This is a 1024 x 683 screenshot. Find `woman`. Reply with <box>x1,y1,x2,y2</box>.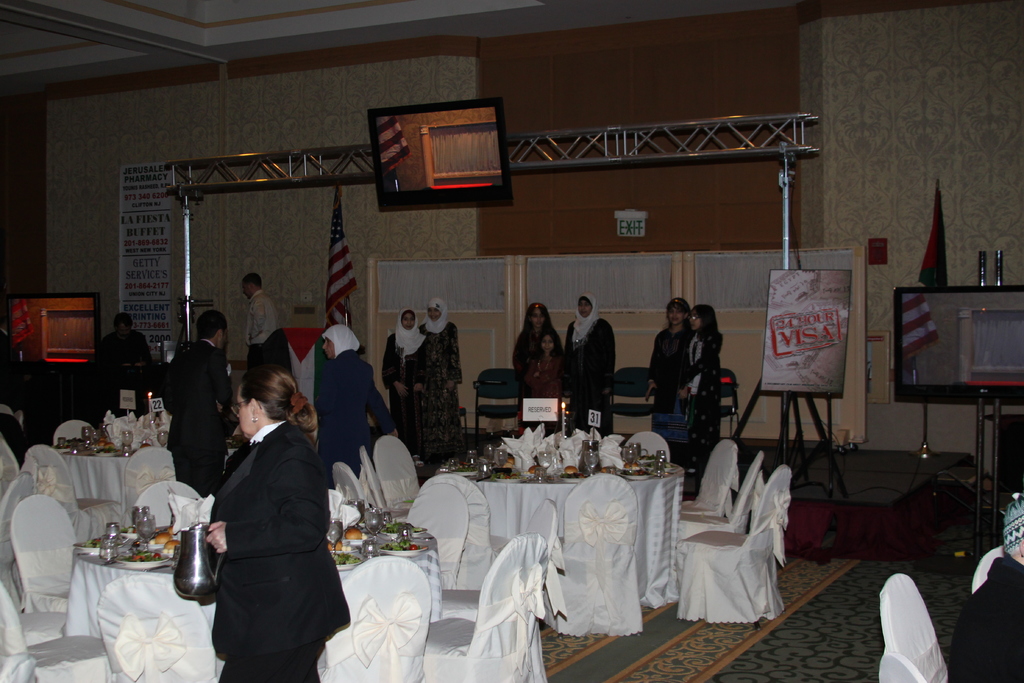
<box>645,295,687,450</box>.
